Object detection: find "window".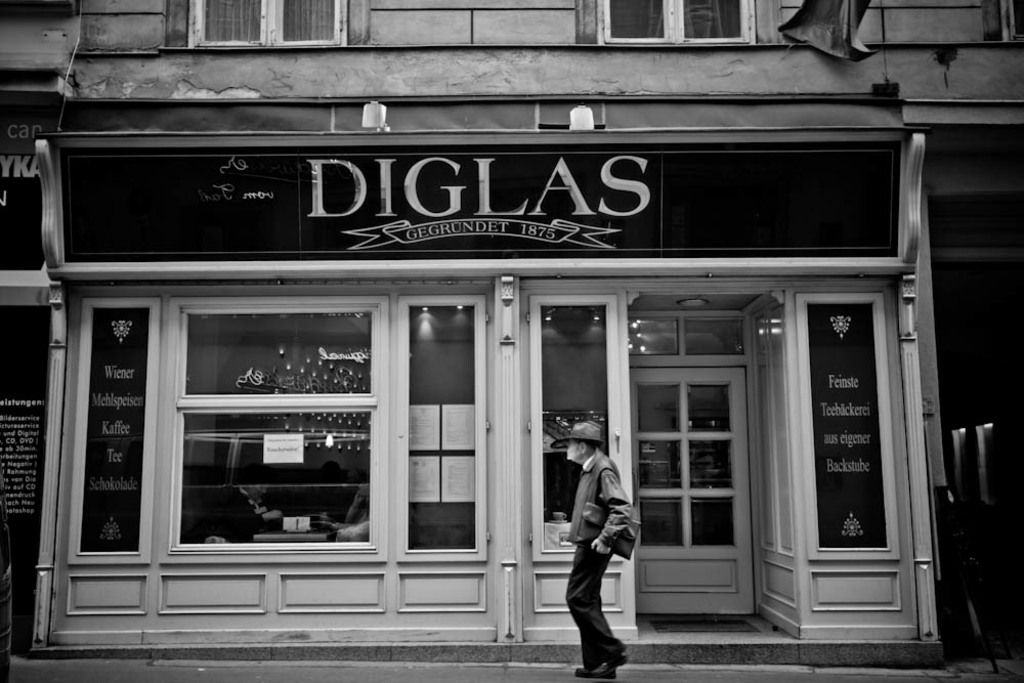
[left=794, top=295, right=913, bottom=562].
